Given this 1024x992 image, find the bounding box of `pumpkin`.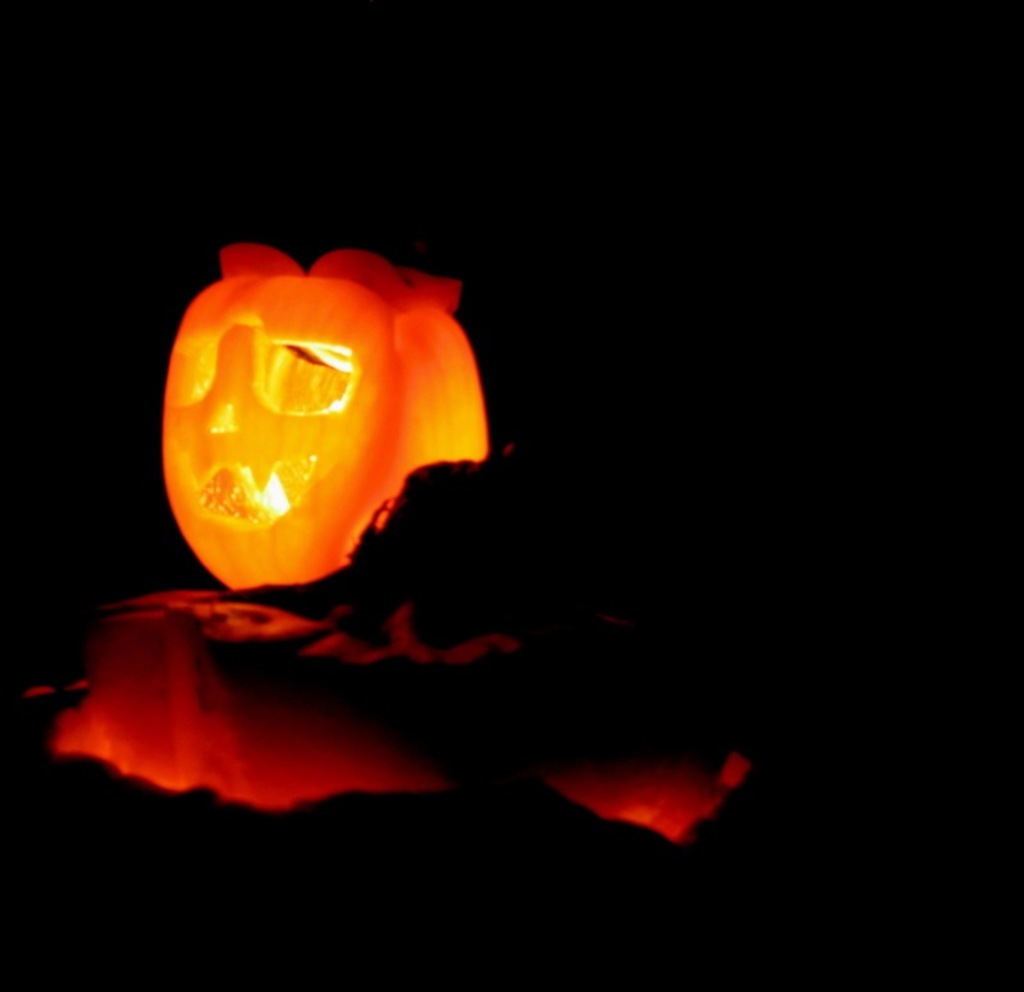
region(161, 242, 486, 591).
